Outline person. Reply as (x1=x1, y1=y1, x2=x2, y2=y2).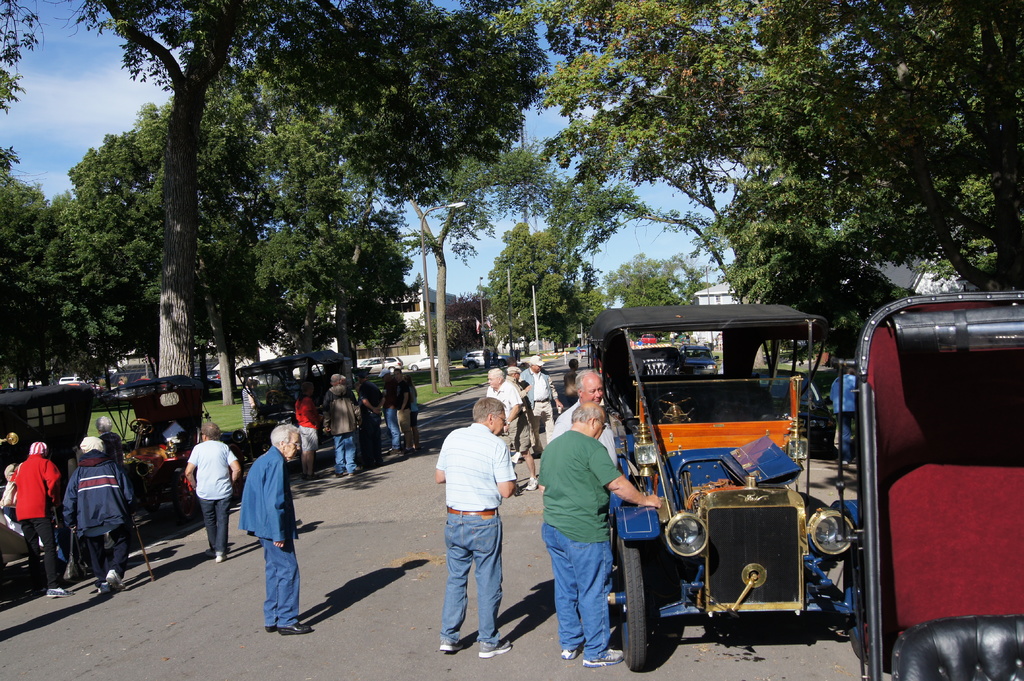
(x1=8, y1=439, x2=68, y2=602).
